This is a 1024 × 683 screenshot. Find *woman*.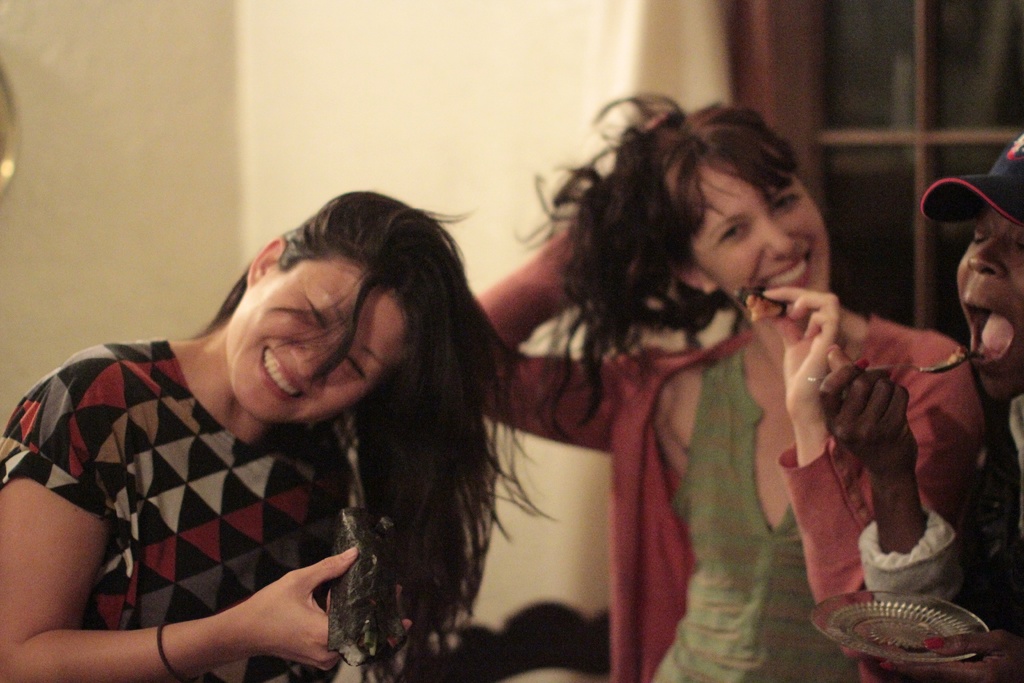
Bounding box: (471, 93, 990, 682).
